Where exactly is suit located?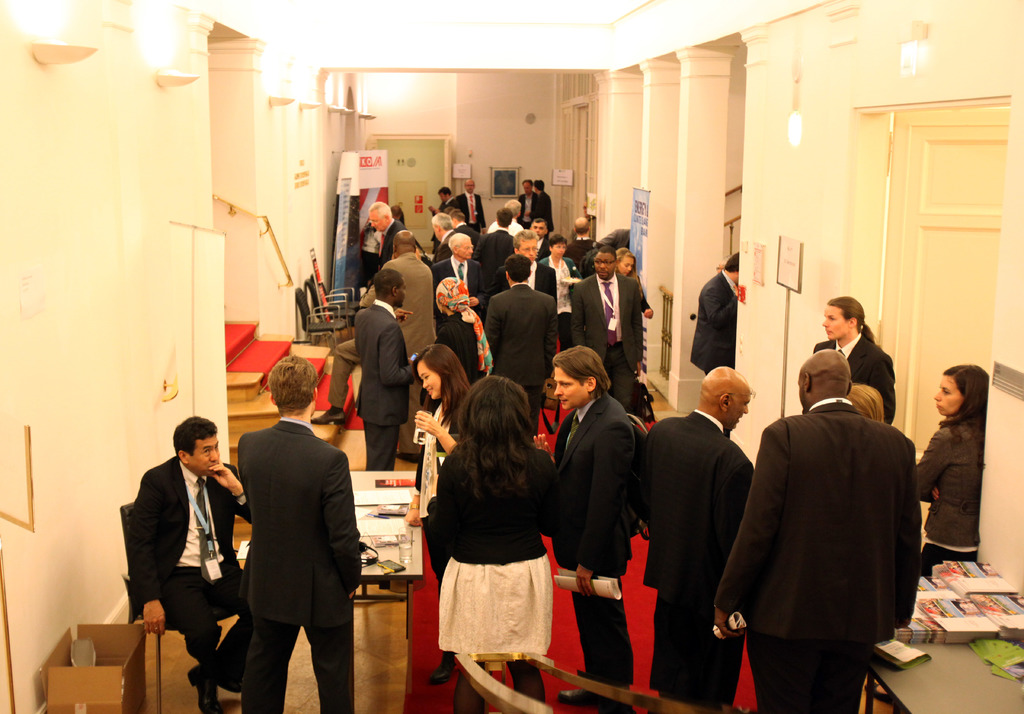
Its bounding box is 440,197,454,210.
